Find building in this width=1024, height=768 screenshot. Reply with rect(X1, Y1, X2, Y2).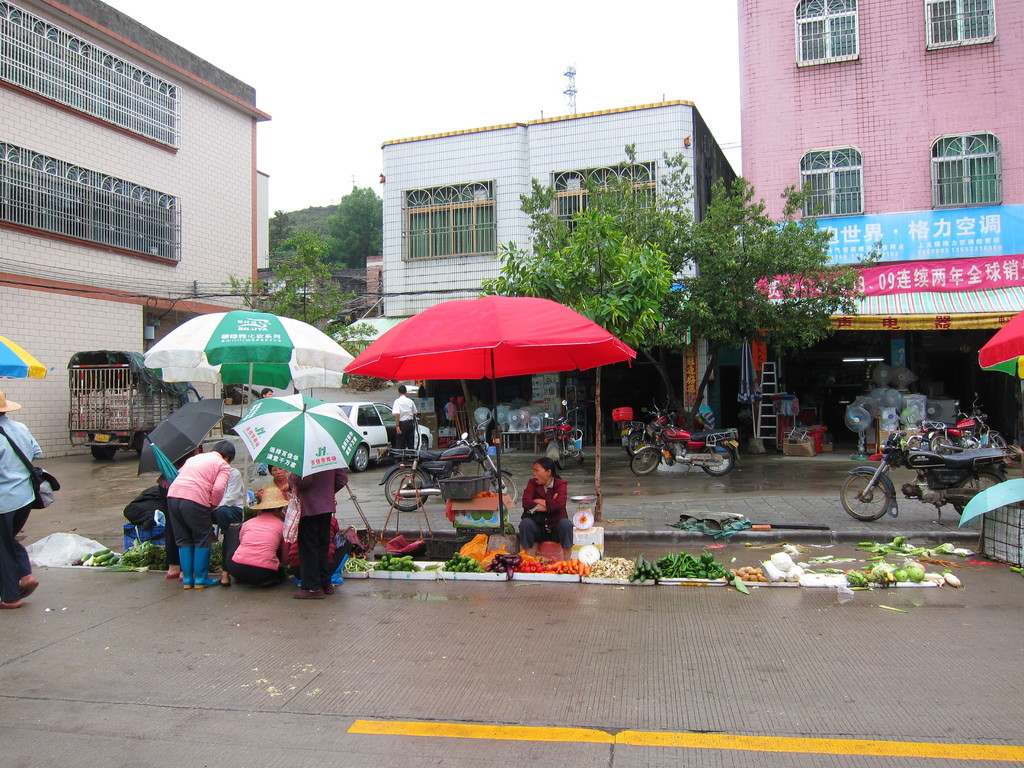
rect(256, 166, 271, 264).
